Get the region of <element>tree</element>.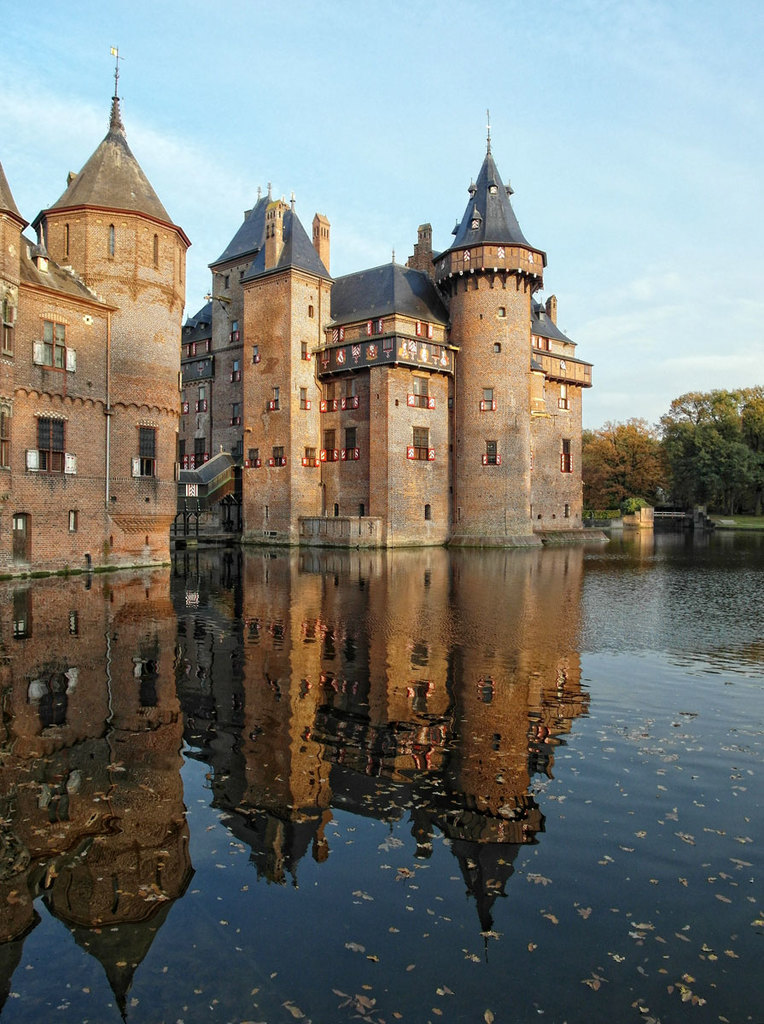
{"x1": 660, "y1": 390, "x2": 763, "y2": 518}.
